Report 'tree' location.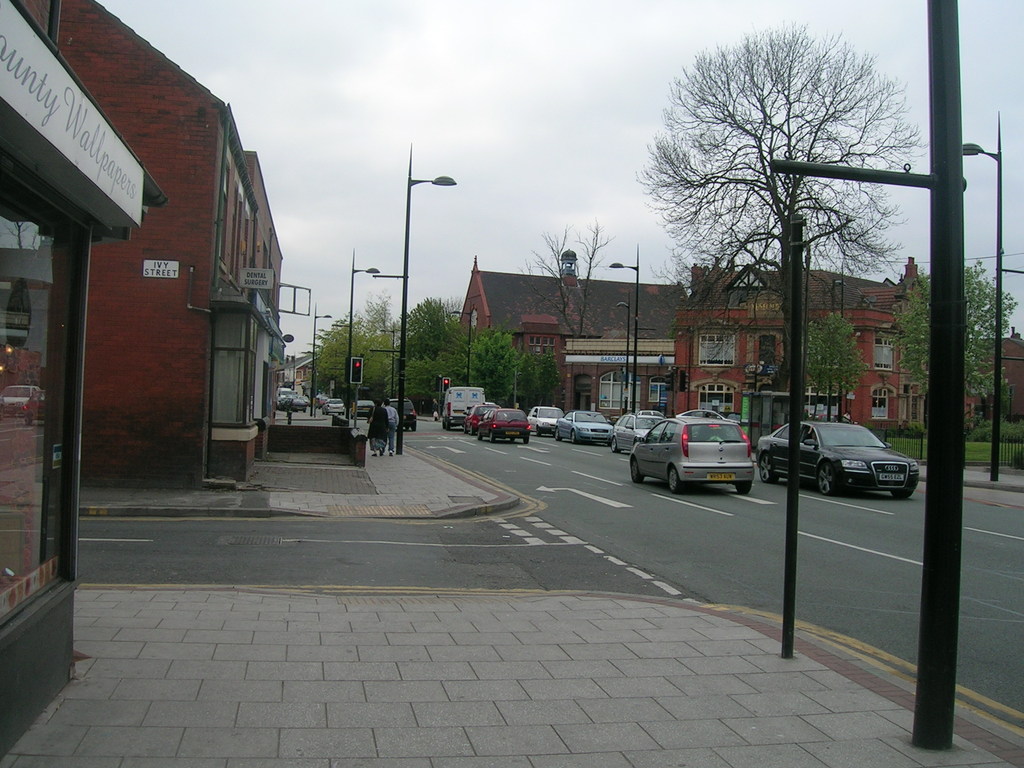
Report: [890,259,1023,400].
